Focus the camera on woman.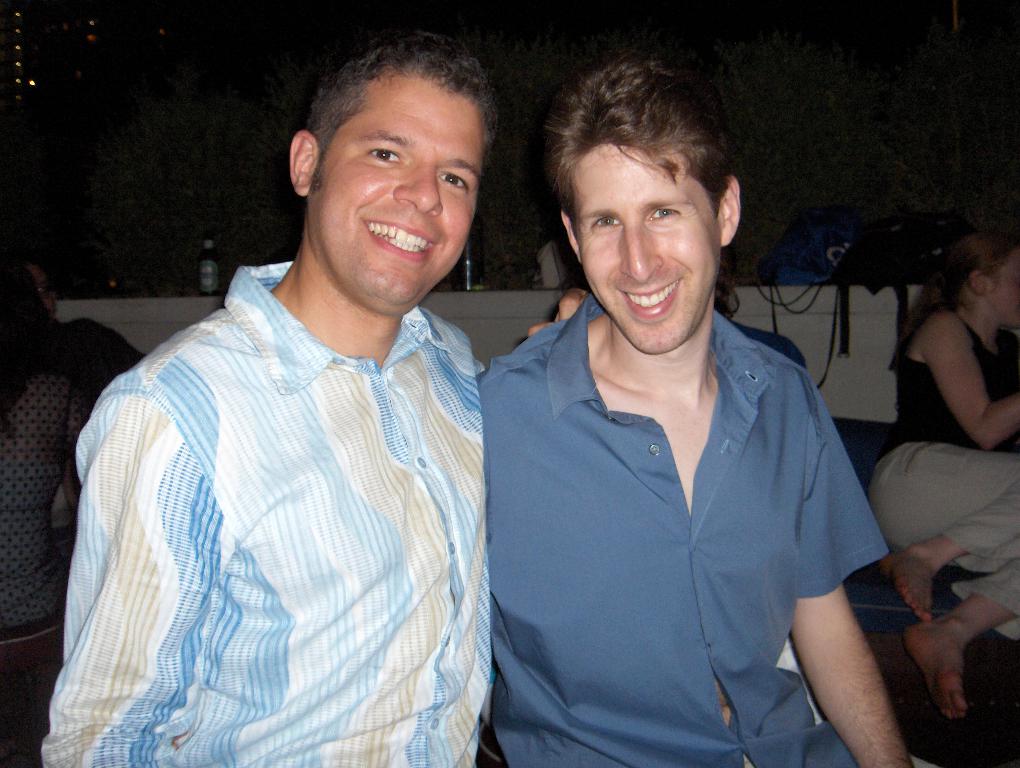
Focus region: bbox(863, 214, 1019, 723).
